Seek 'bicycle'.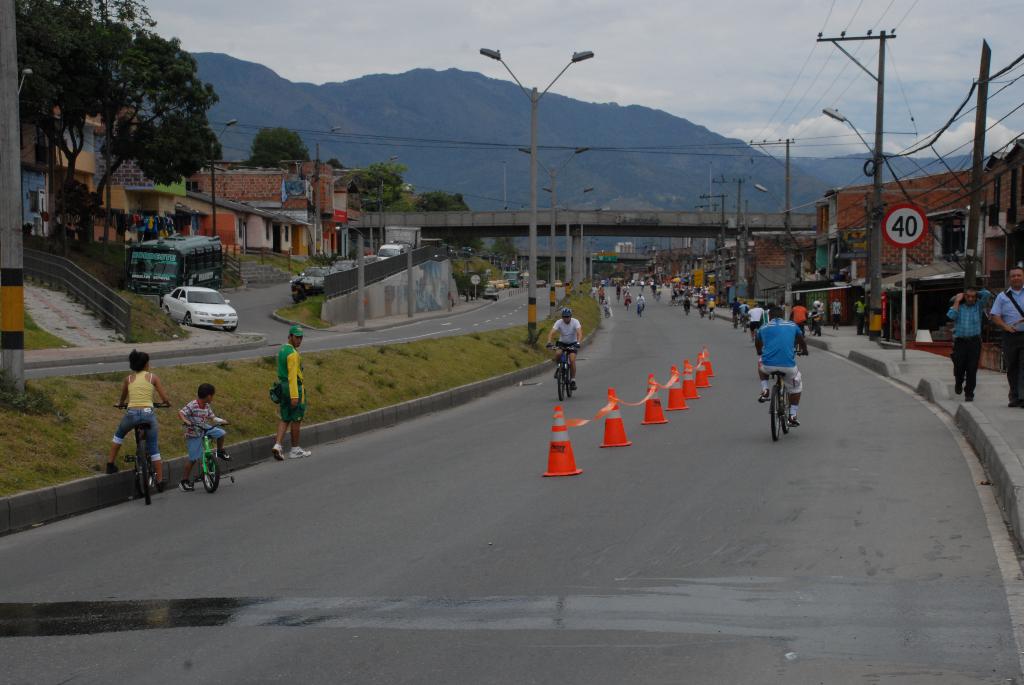
box(547, 343, 579, 402).
